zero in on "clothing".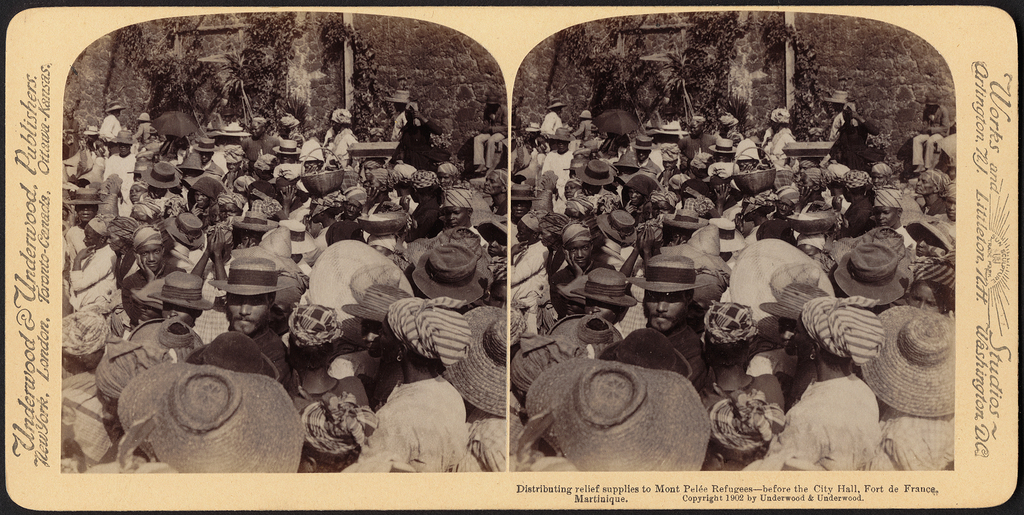
Zeroed in: 56 370 124 462.
